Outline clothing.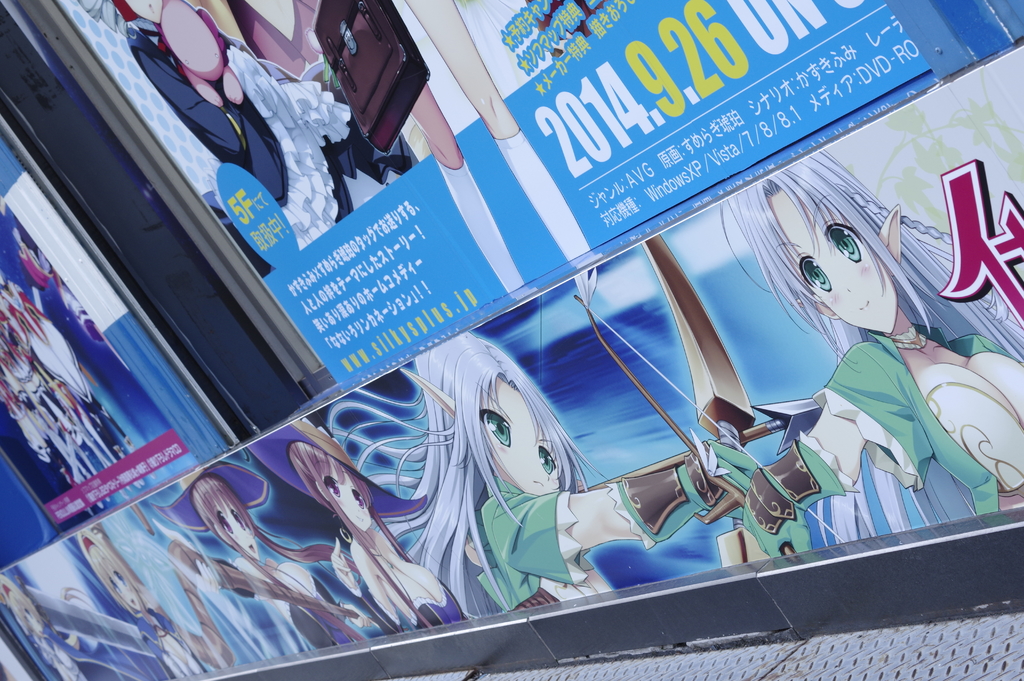
Outline: bbox(468, 476, 598, 625).
